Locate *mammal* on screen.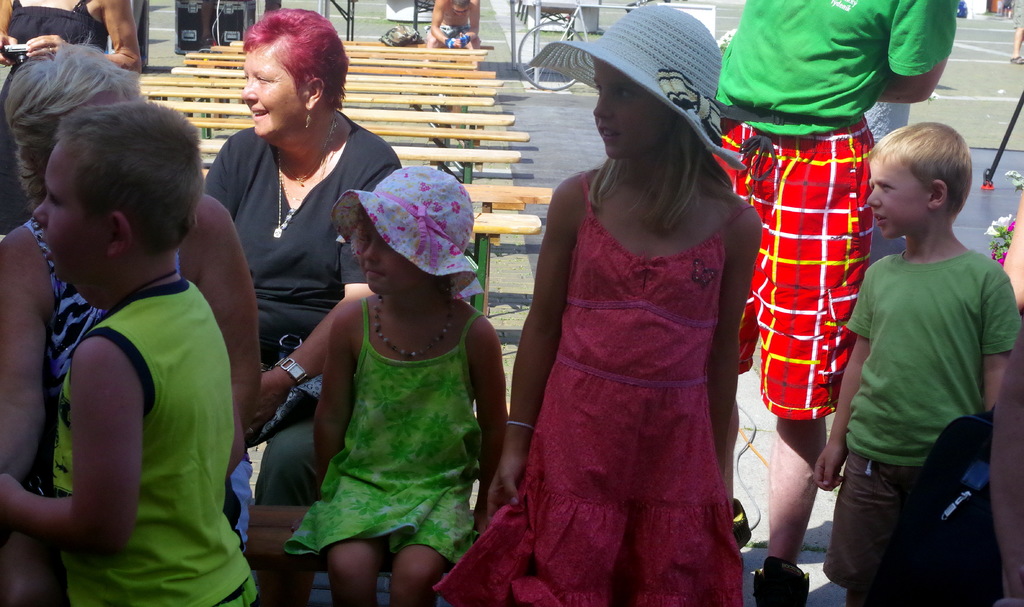
On screen at (x1=205, y1=3, x2=407, y2=606).
